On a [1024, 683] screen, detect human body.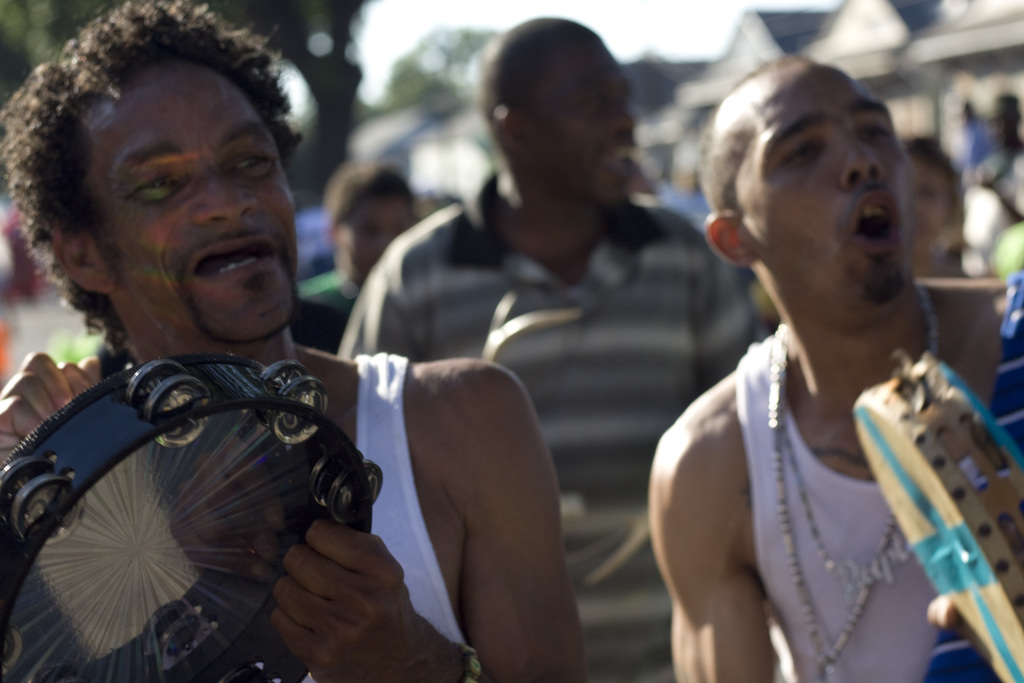
BBox(648, 50, 1023, 682).
